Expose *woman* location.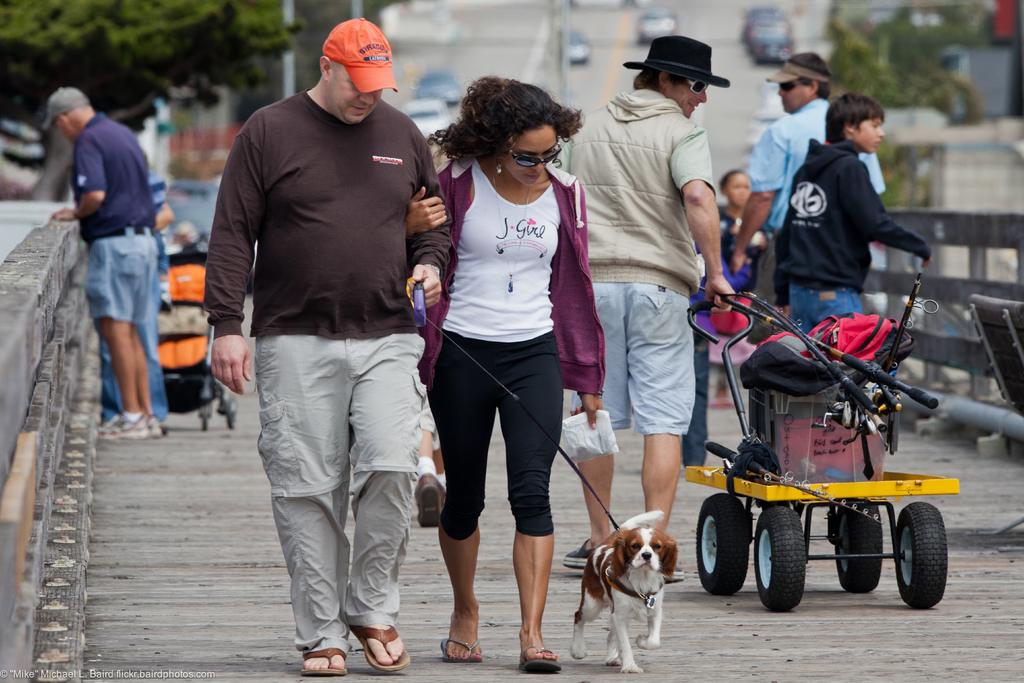
Exposed at <bbox>684, 168, 764, 316</bbox>.
